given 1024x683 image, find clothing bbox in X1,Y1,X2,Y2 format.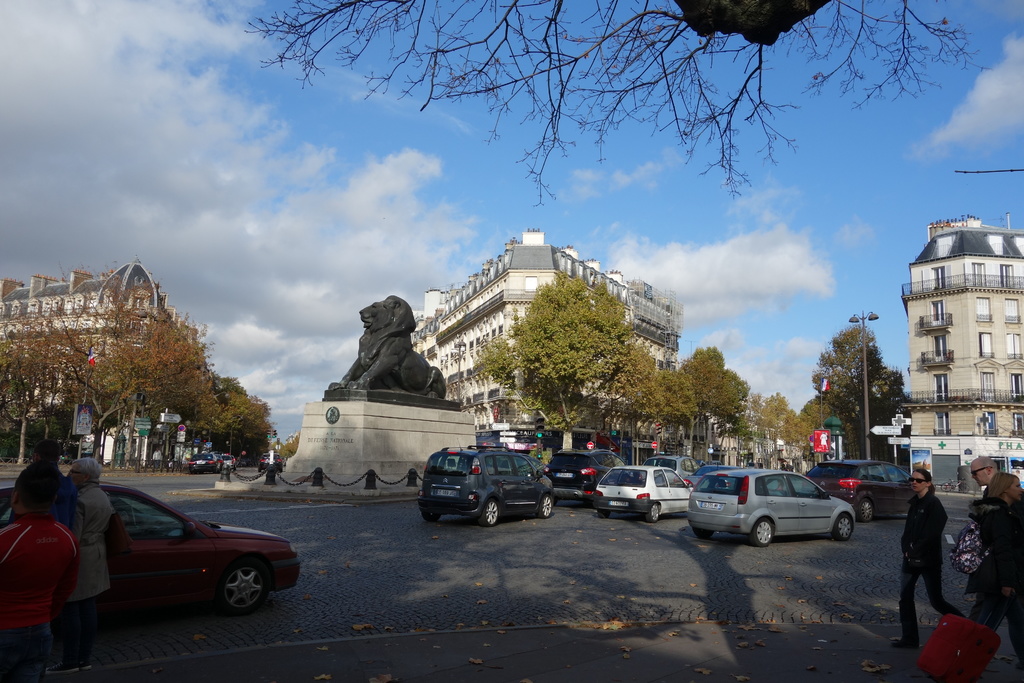
966,495,1023,662.
